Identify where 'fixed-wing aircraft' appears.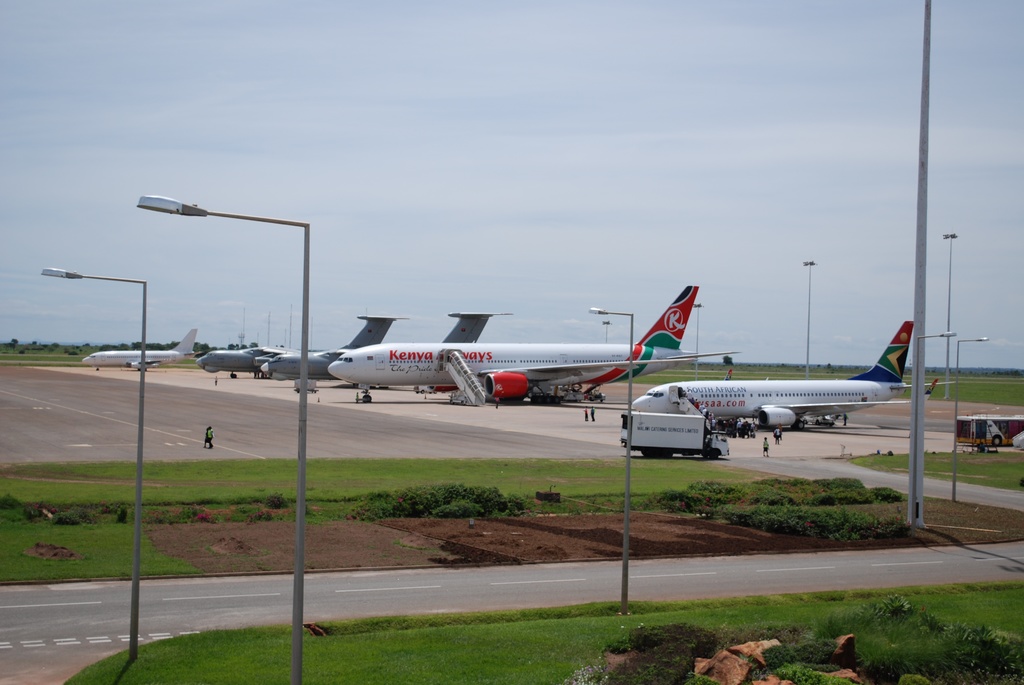
Appears at bbox(632, 318, 957, 430).
